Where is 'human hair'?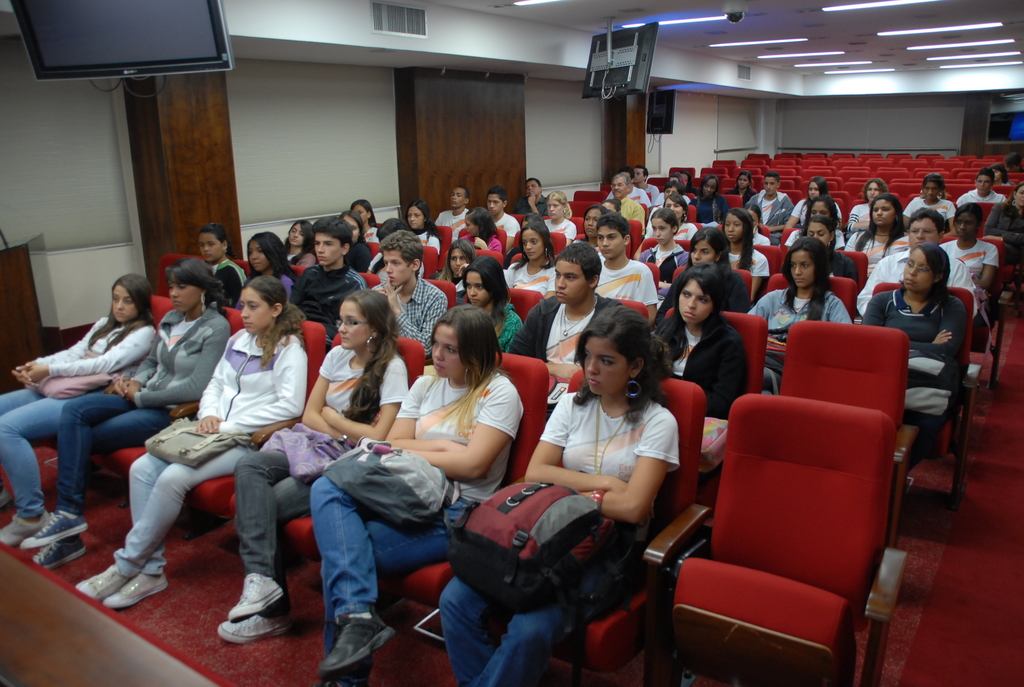
bbox(739, 171, 750, 179).
